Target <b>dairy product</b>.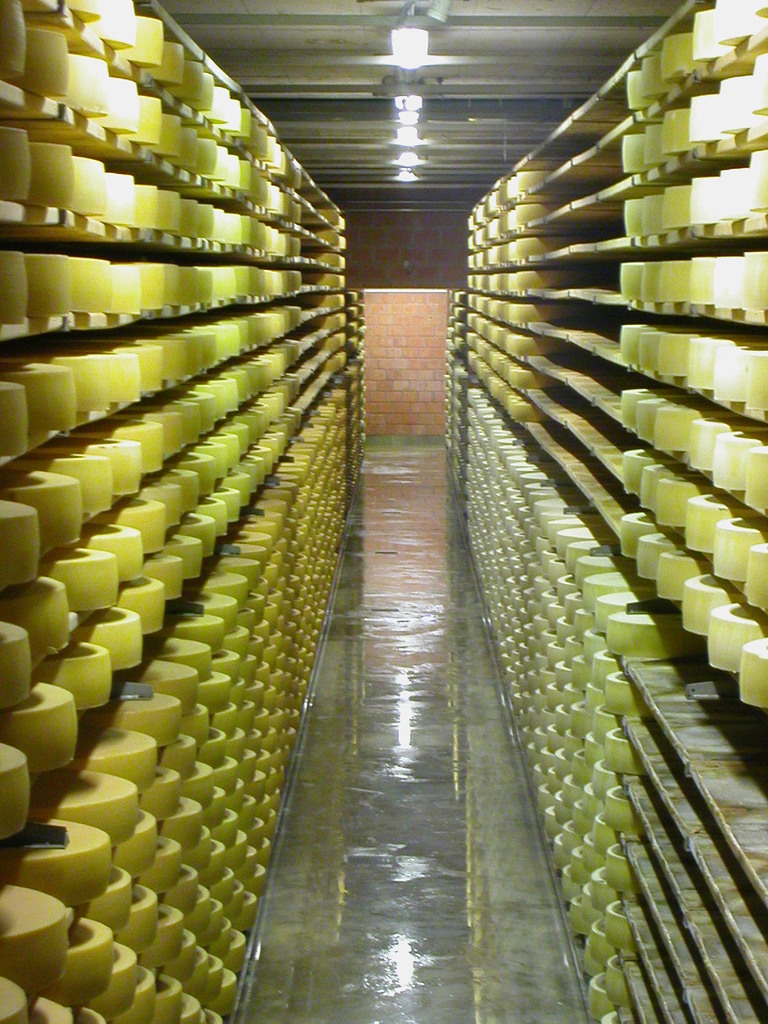
Target region: 257 314 301 349.
